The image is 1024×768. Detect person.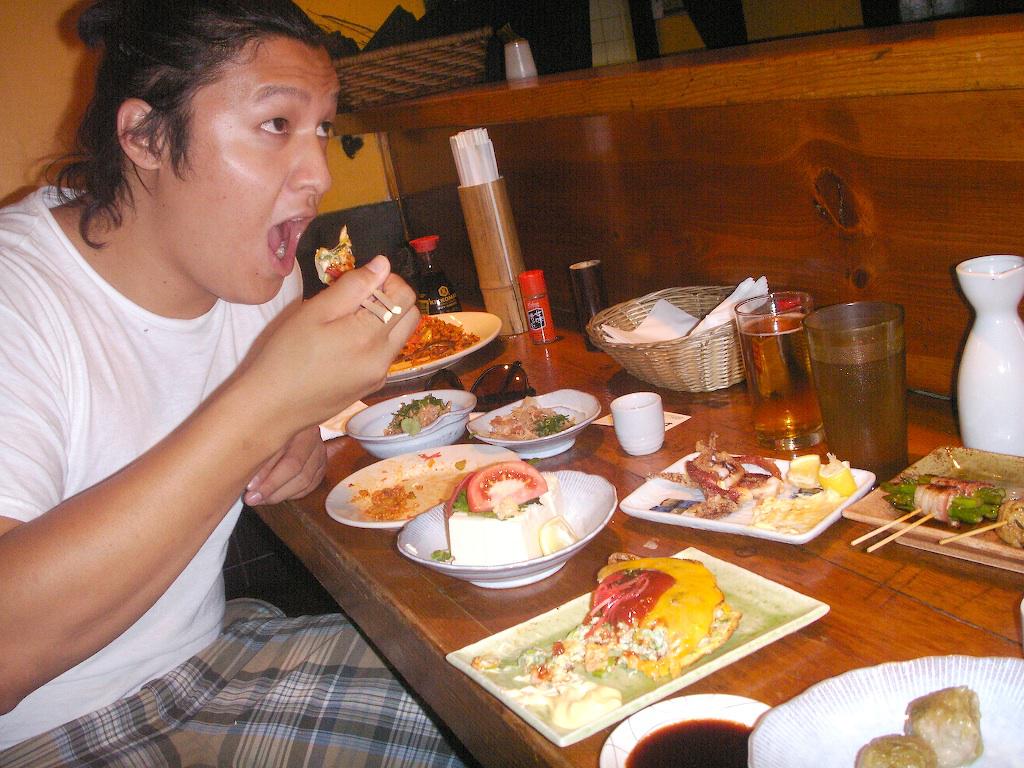
Detection: (0,0,410,711).
